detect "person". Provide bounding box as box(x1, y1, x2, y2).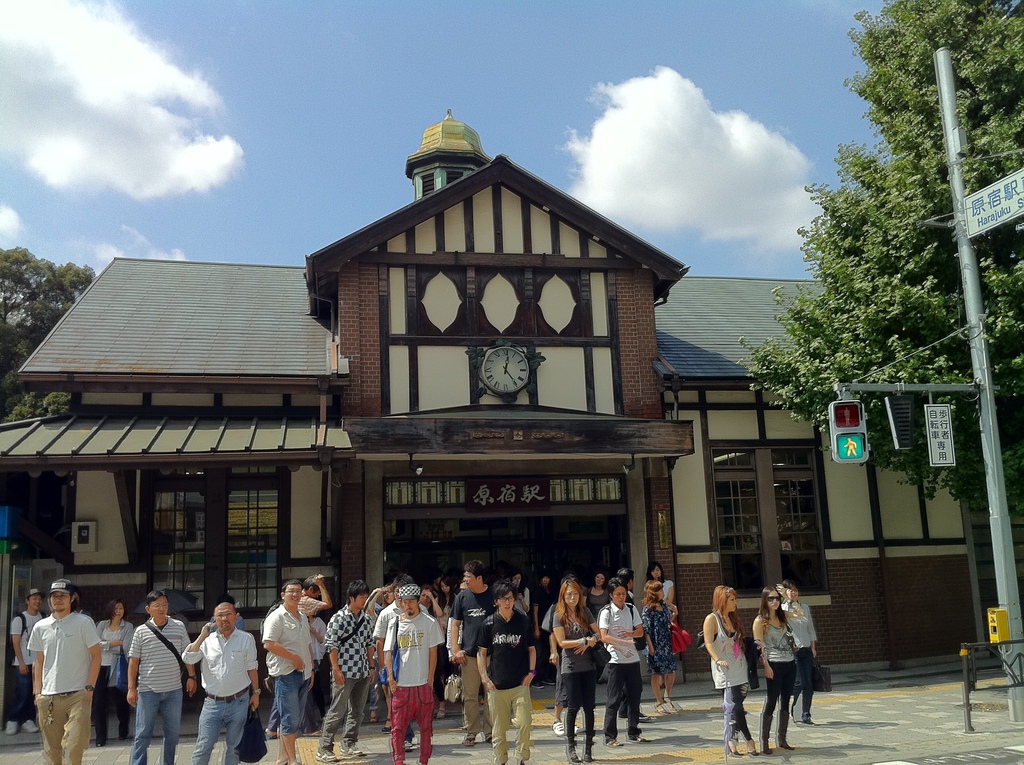
box(585, 561, 604, 616).
